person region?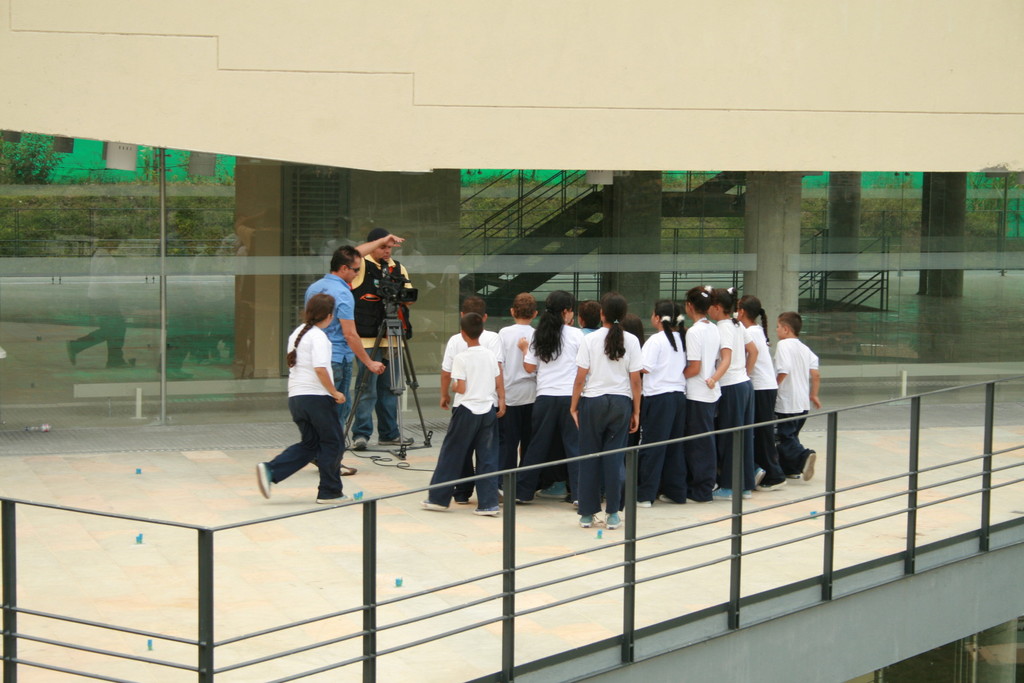
714:297:759:490
